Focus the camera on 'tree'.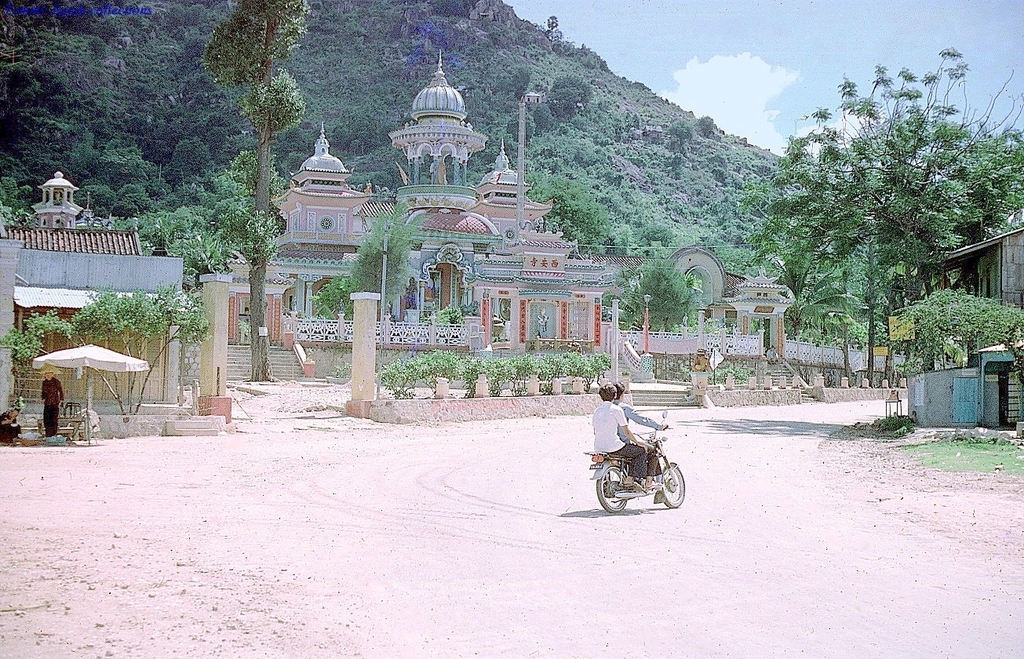
Focus region: rect(746, 242, 868, 339).
